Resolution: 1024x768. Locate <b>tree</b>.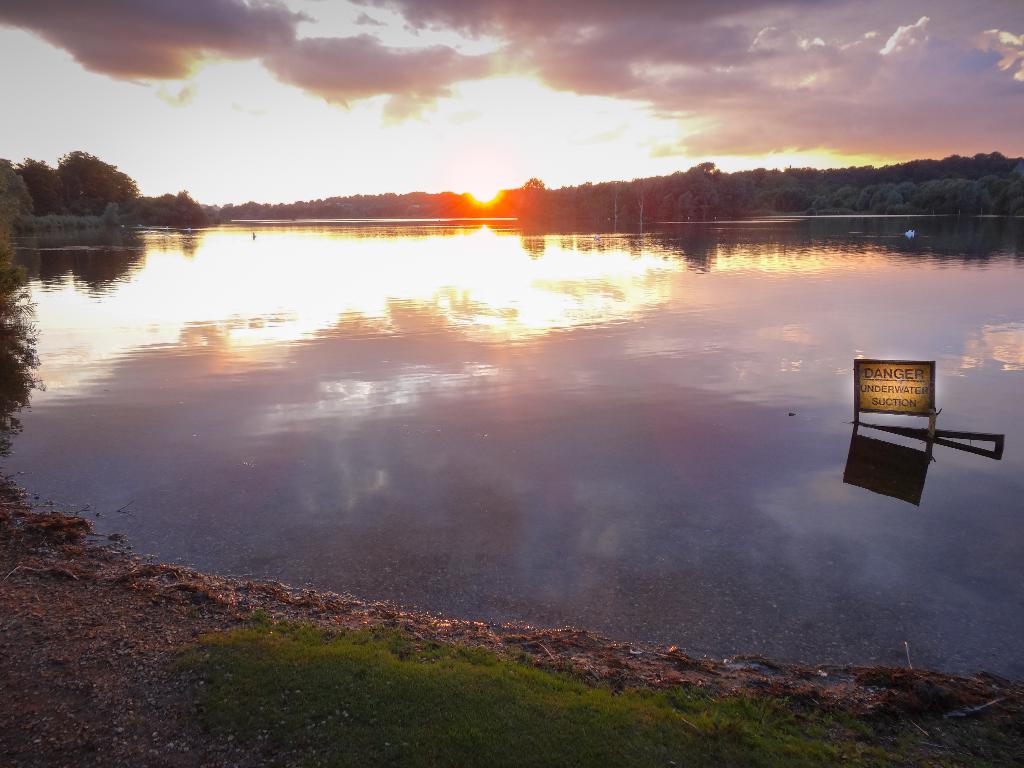
rect(51, 144, 134, 205).
